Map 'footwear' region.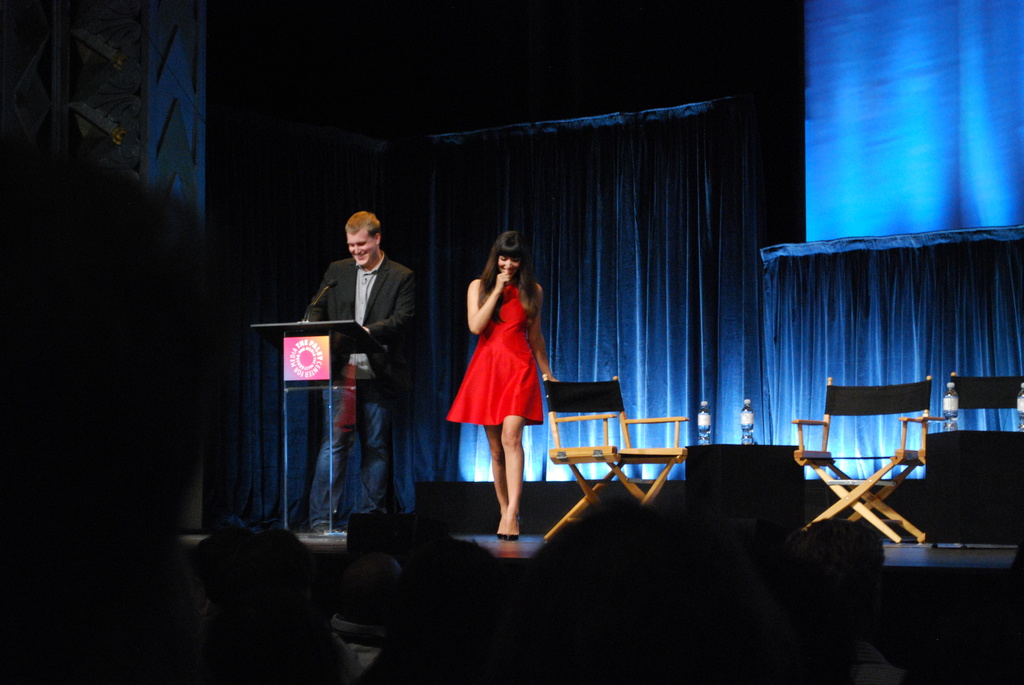
Mapped to bbox(312, 522, 333, 532).
